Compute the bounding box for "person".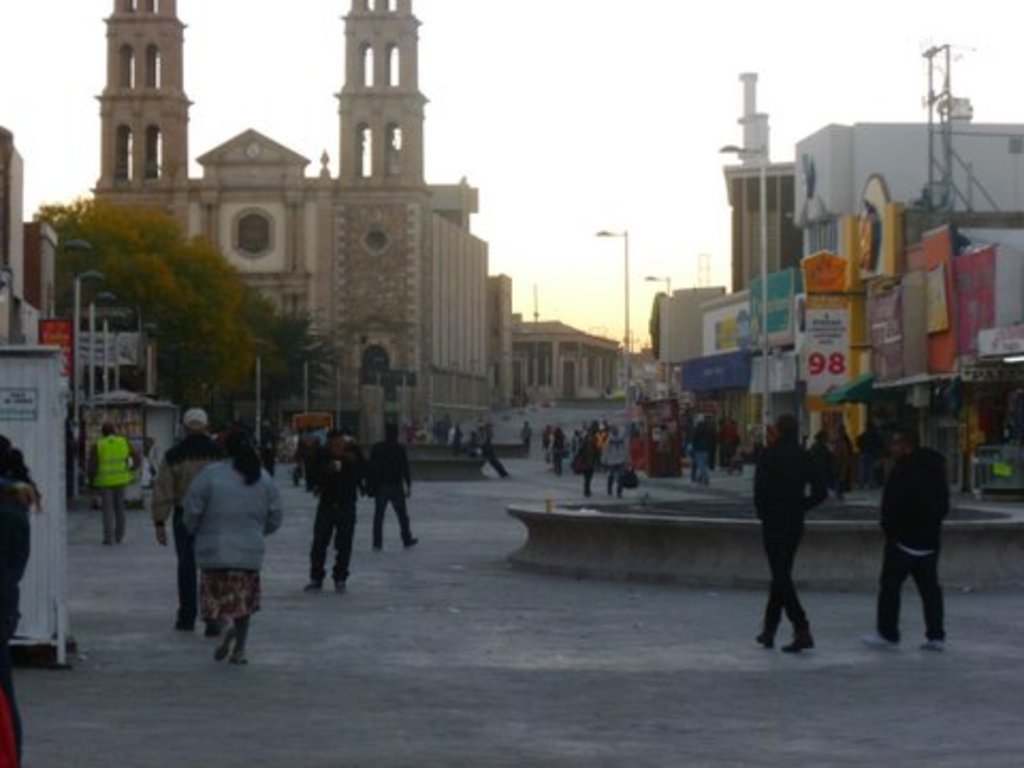
bbox=[0, 435, 43, 766].
